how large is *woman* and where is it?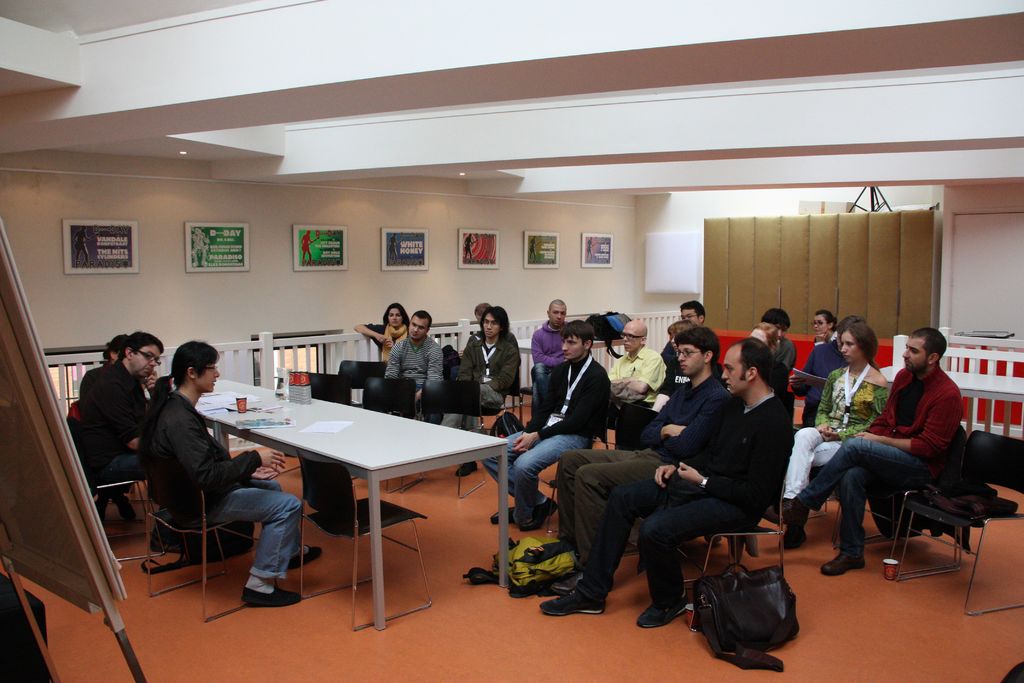
Bounding box: bbox(348, 299, 410, 361).
